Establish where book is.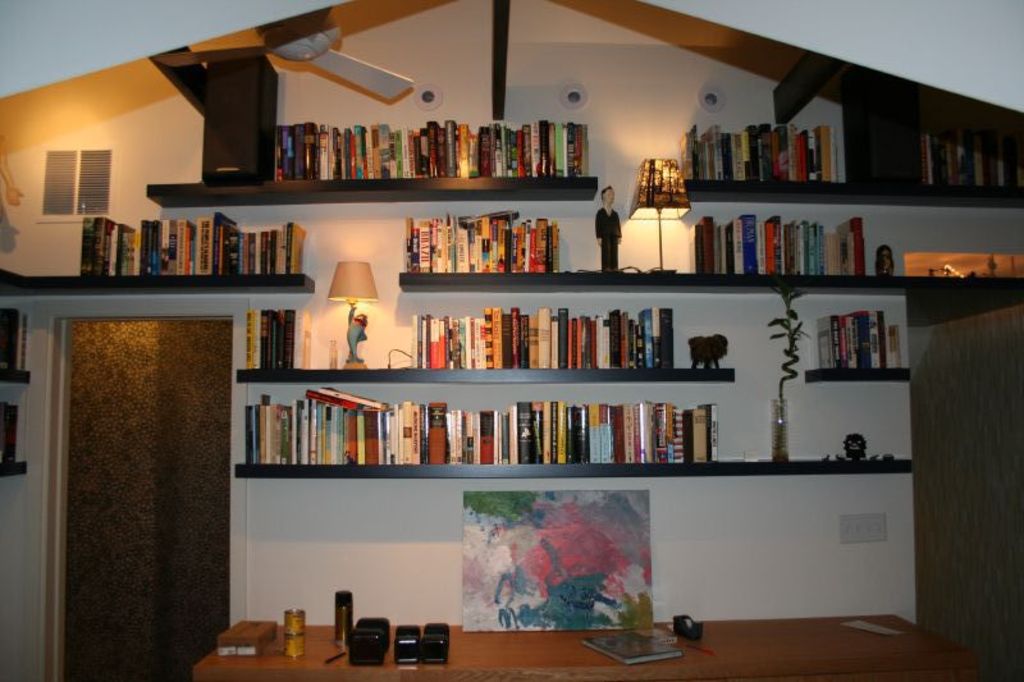
Established at bbox=[0, 403, 18, 463].
